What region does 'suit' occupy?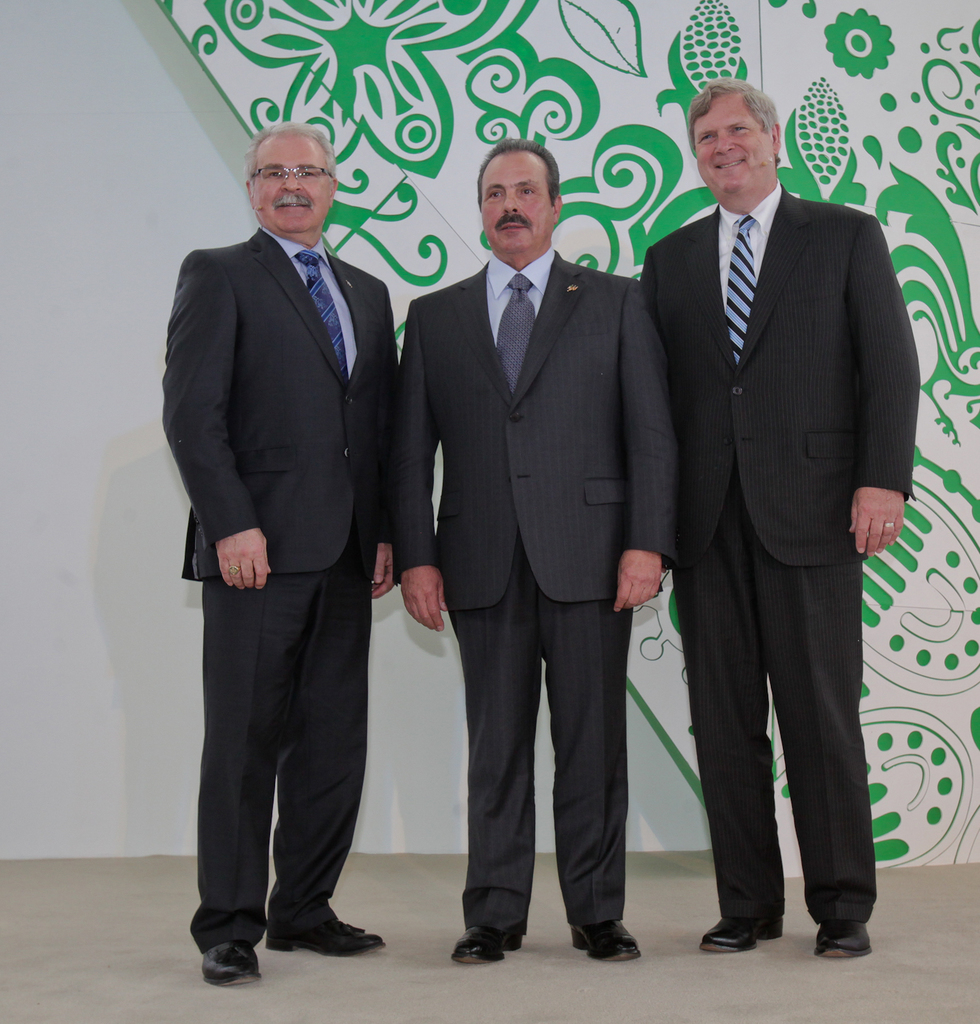
{"x1": 160, "y1": 230, "x2": 398, "y2": 950}.
